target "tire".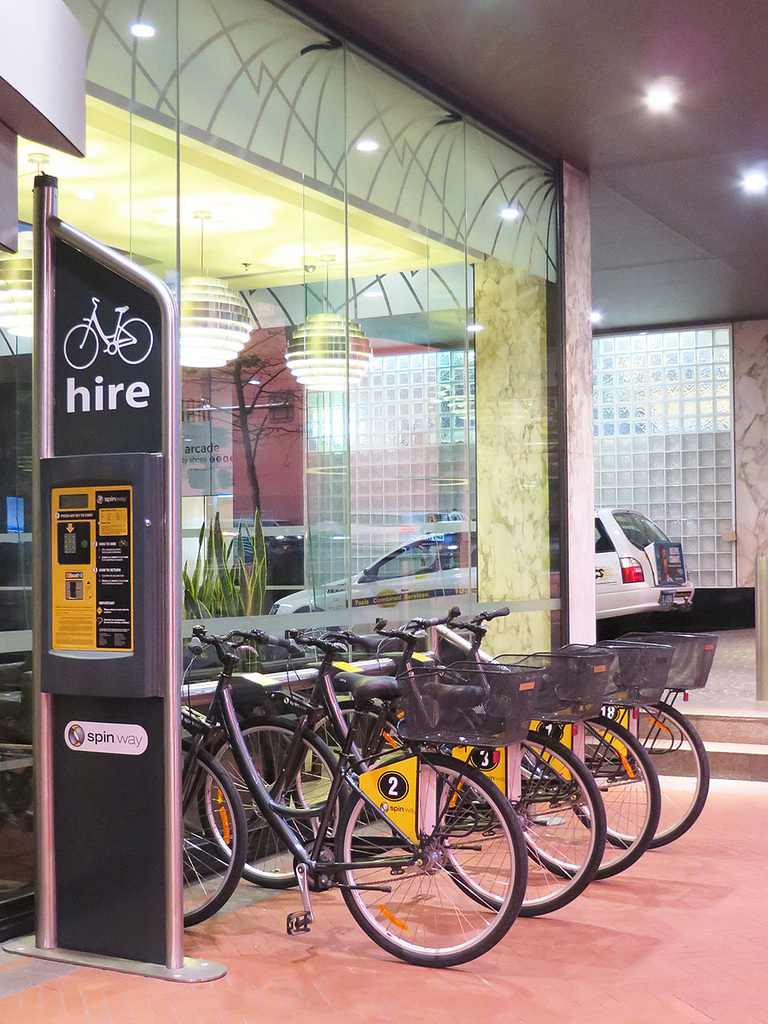
Target region: bbox(533, 684, 711, 861).
